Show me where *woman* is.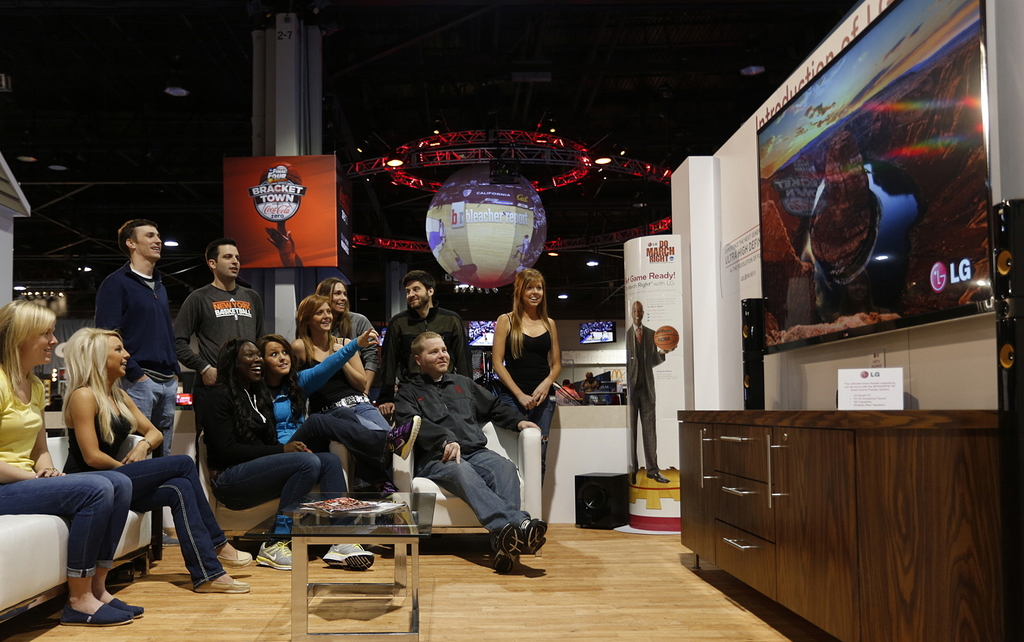
*woman* is at 63,325,257,599.
